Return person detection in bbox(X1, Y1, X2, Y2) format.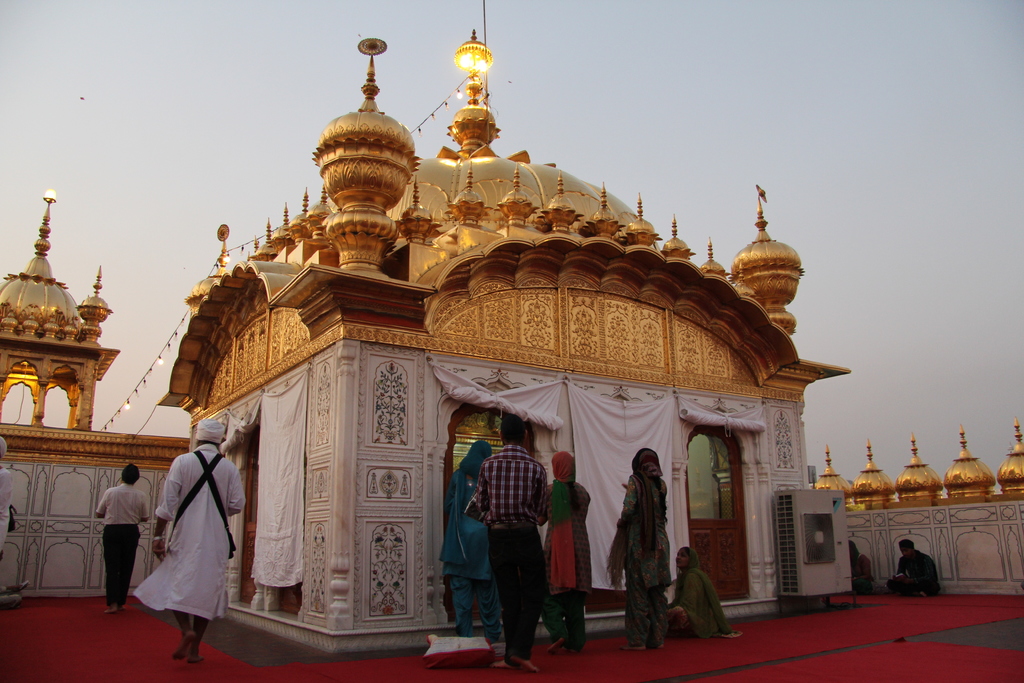
bbox(543, 447, 595, 645).
